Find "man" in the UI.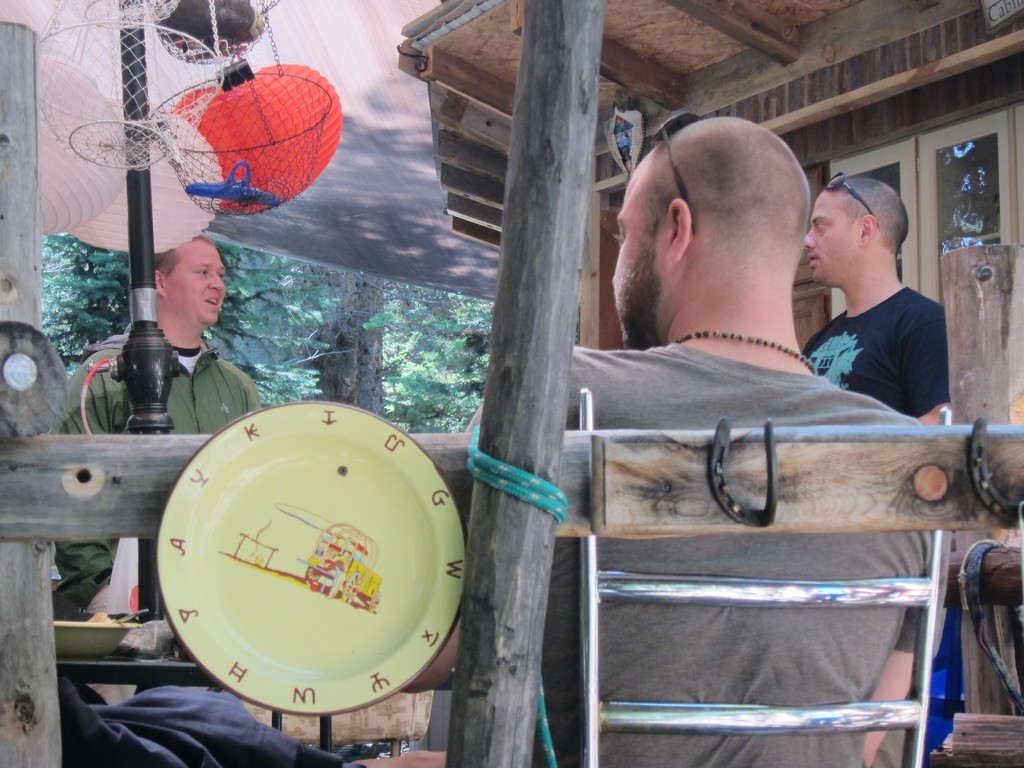
UI element at Rect(342, 115, 972, 767).
